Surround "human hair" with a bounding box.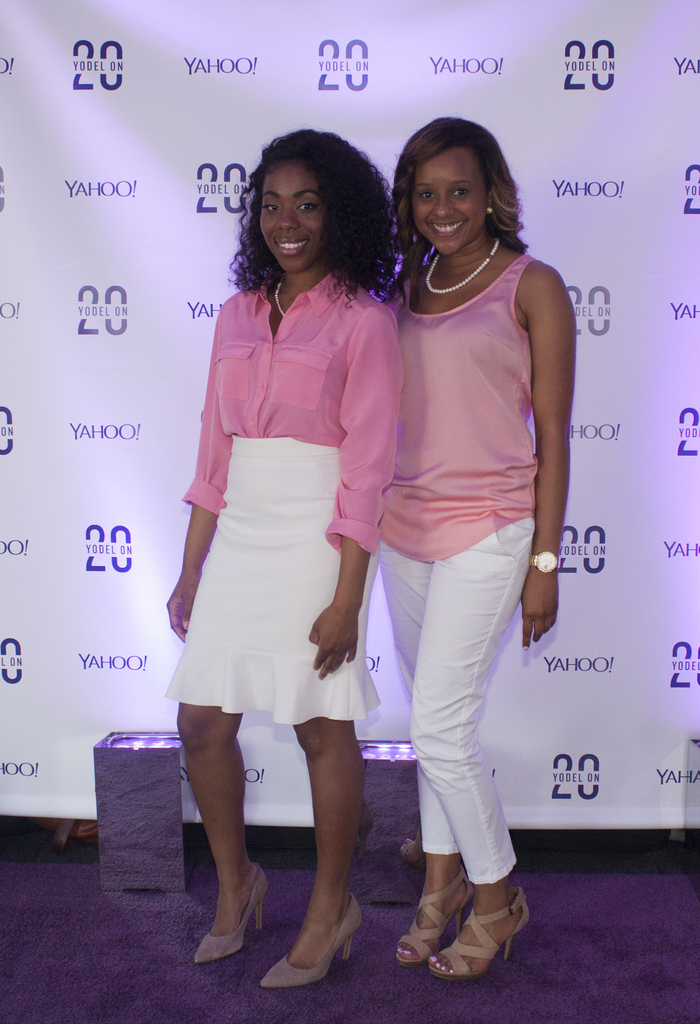
bbox(246, 112, 388, 280).
